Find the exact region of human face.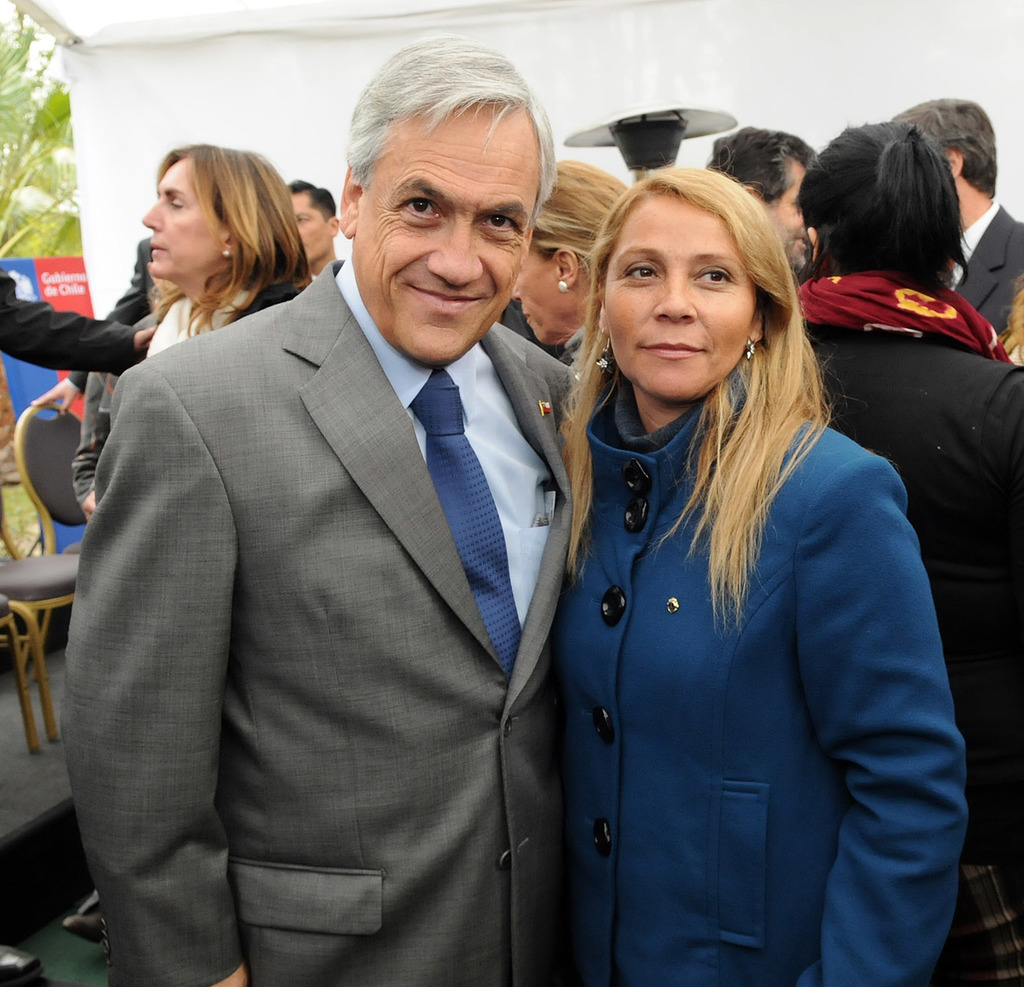
Exact region: x1=146, y1=156, x2=232, y2=280.
